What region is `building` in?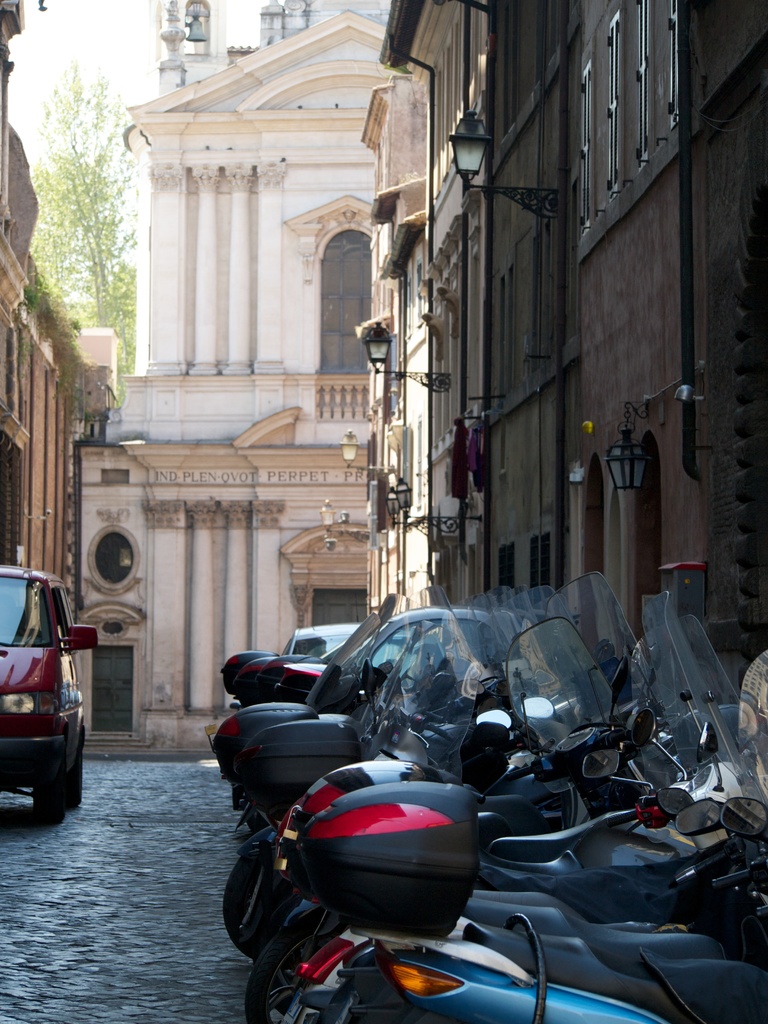
select_region(366, 0, 767, 681).
